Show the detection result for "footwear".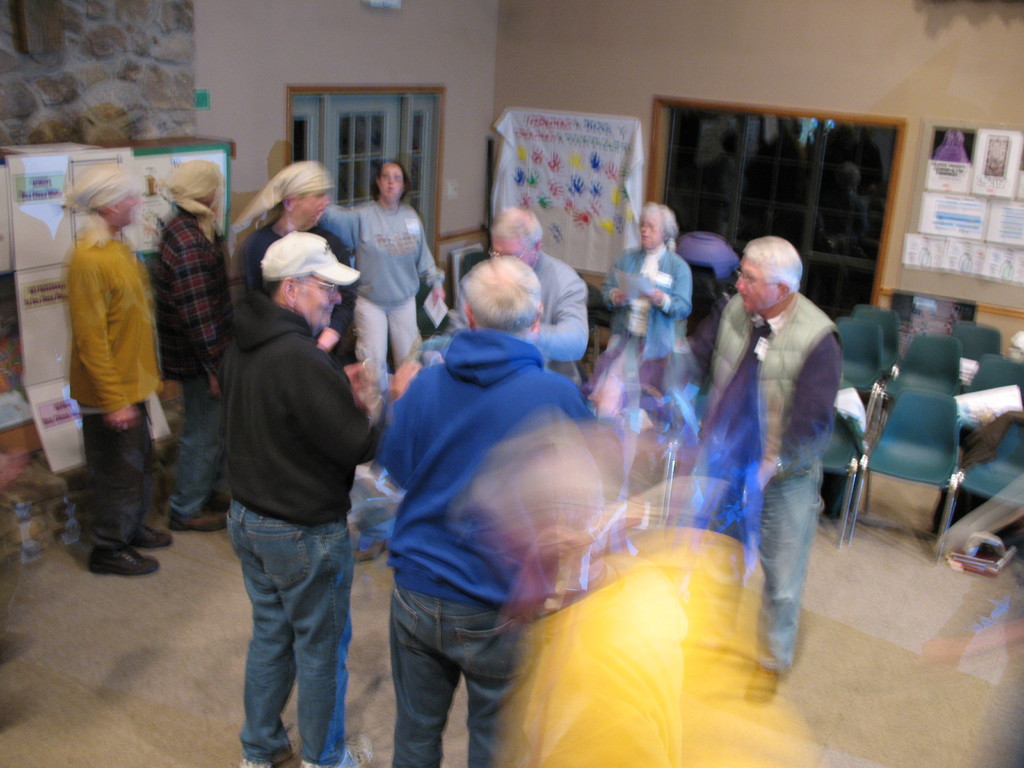
pyautogui.locateOnScreen(243, 741, 286, 765).
